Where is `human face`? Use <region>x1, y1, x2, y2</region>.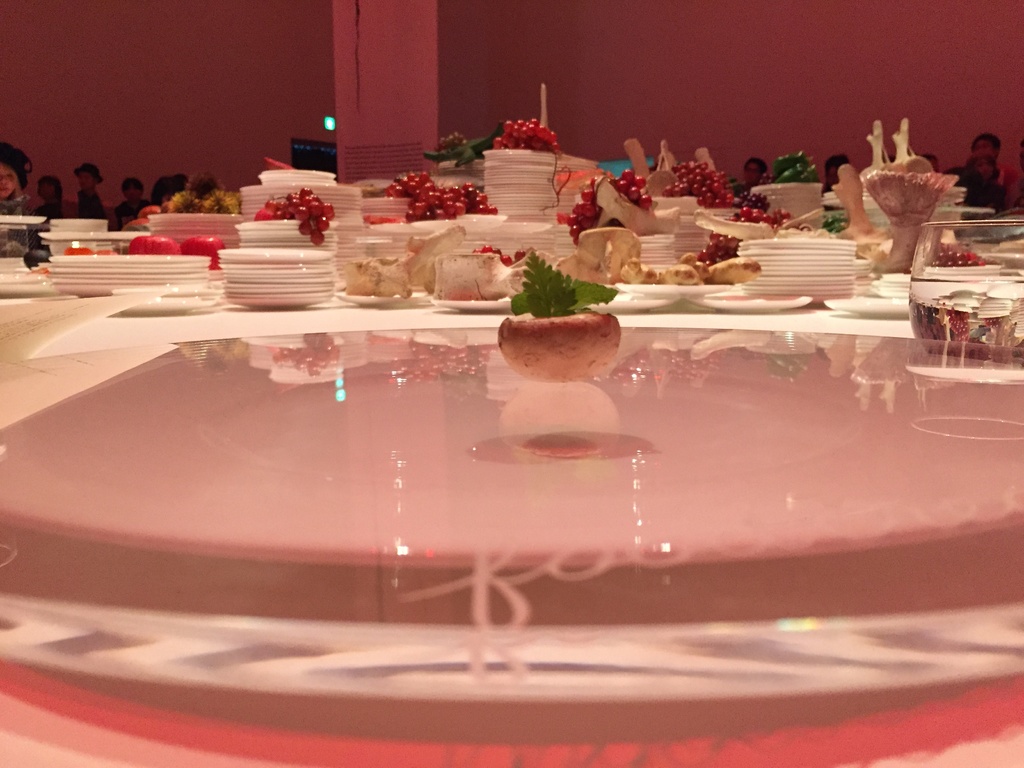
<region>38, 180, 55, 196</region>.
